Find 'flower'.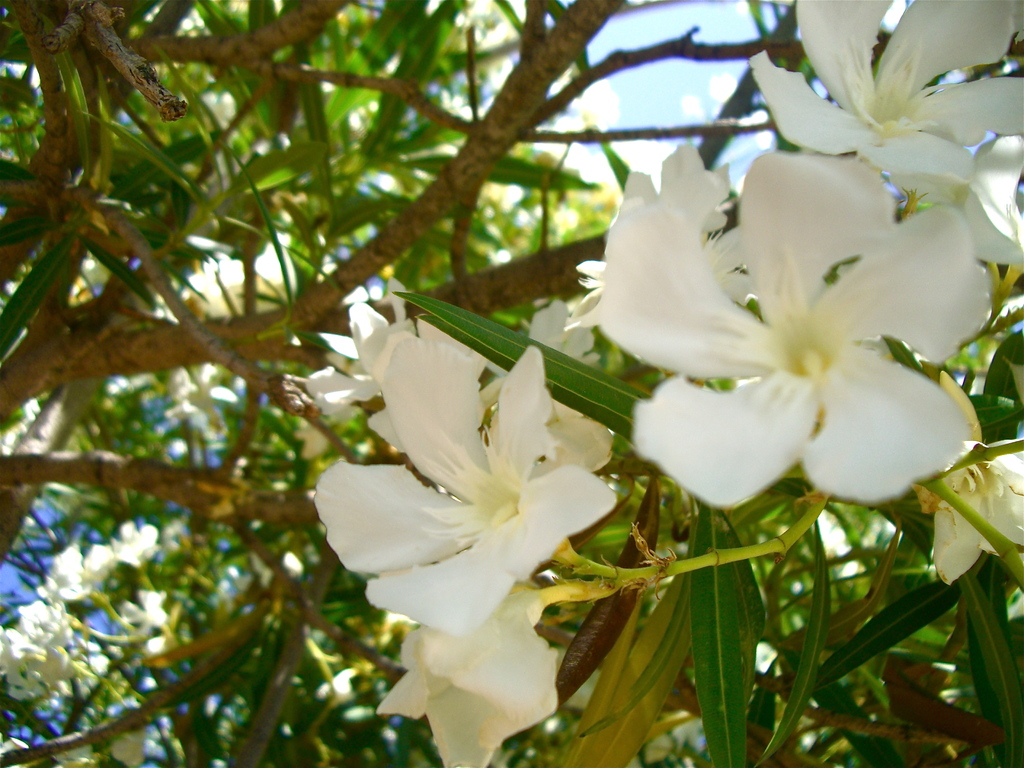
748 0 1023 202.
